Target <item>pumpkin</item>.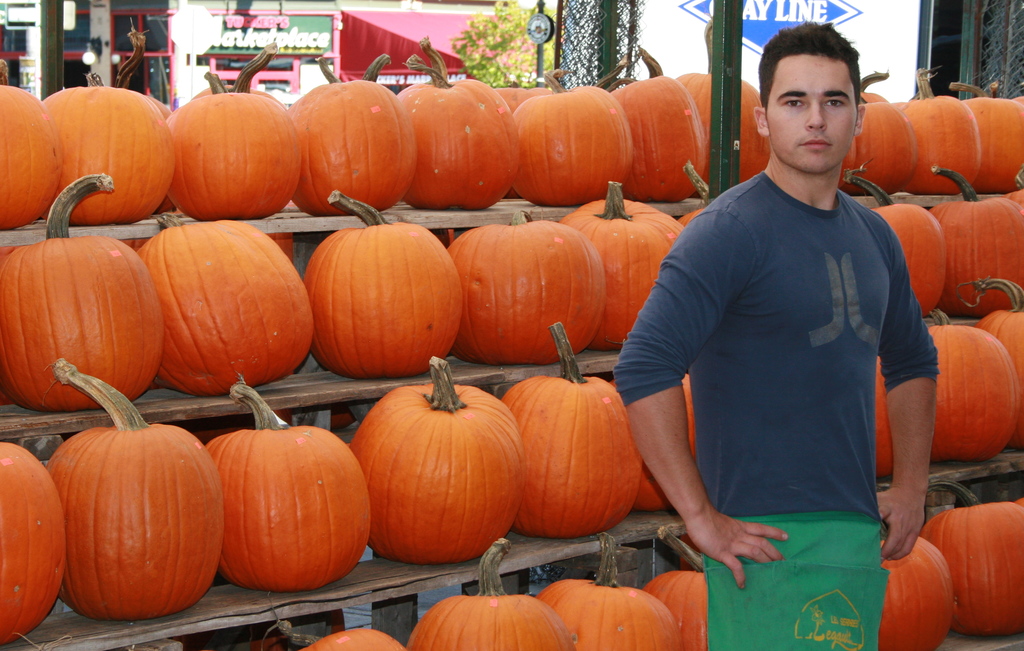
Target region: box=[956, 72, 1023, 195].
